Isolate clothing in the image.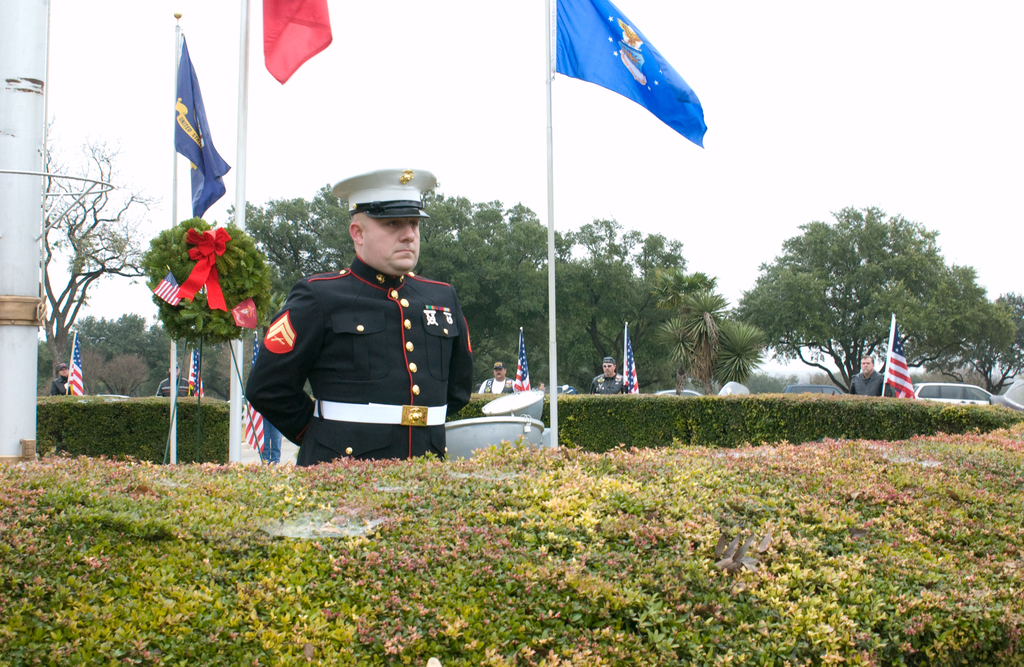
Isolated region: <box>849,370,891,396</box>.
